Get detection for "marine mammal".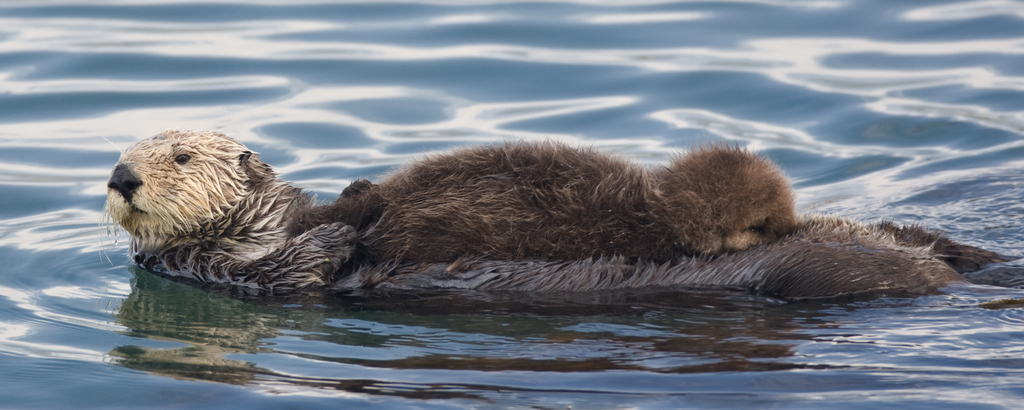
Detection: (left=99, top=122, right=1021, bottom=299).
